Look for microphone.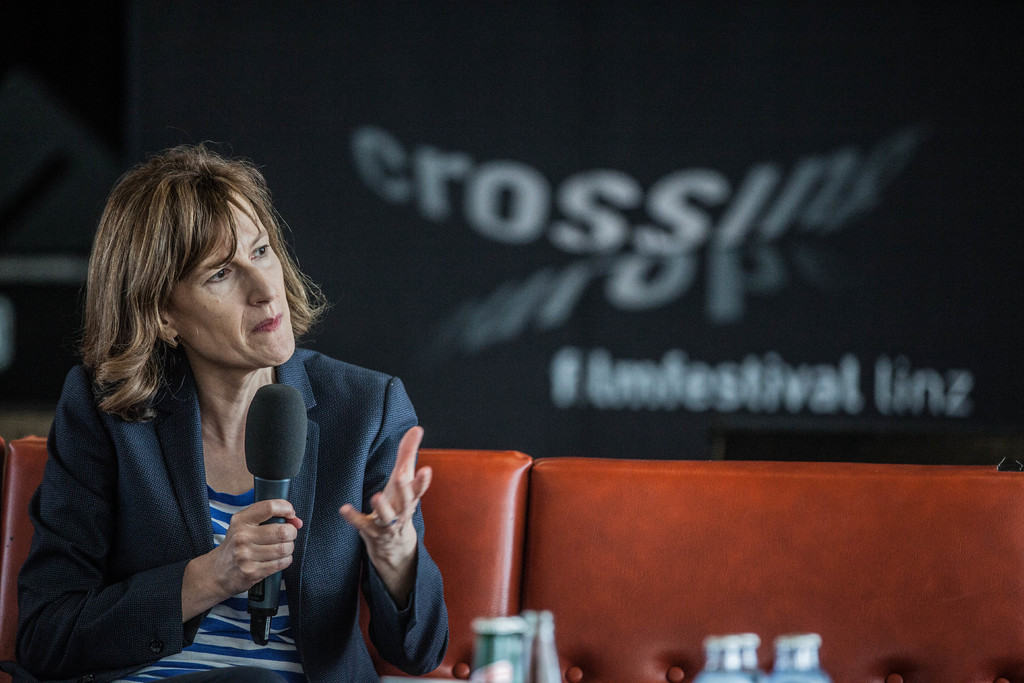
Found: {"x1": 243, "y1": 384, "x2": 313, "y2": 648}.
